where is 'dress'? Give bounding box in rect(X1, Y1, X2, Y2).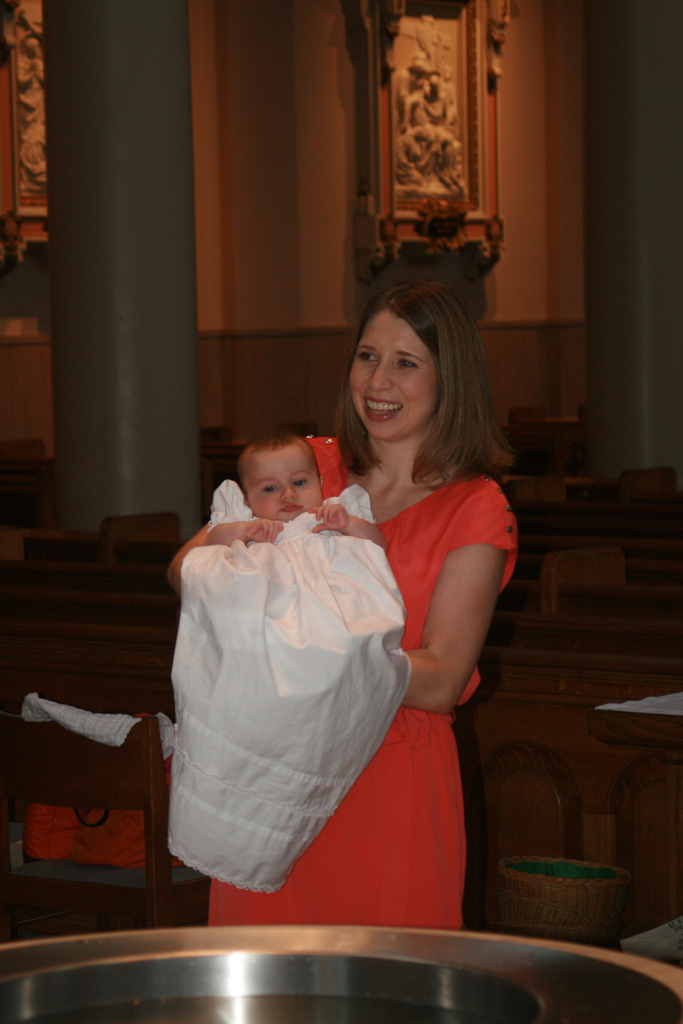
rect(202, 433, 522, 933).
